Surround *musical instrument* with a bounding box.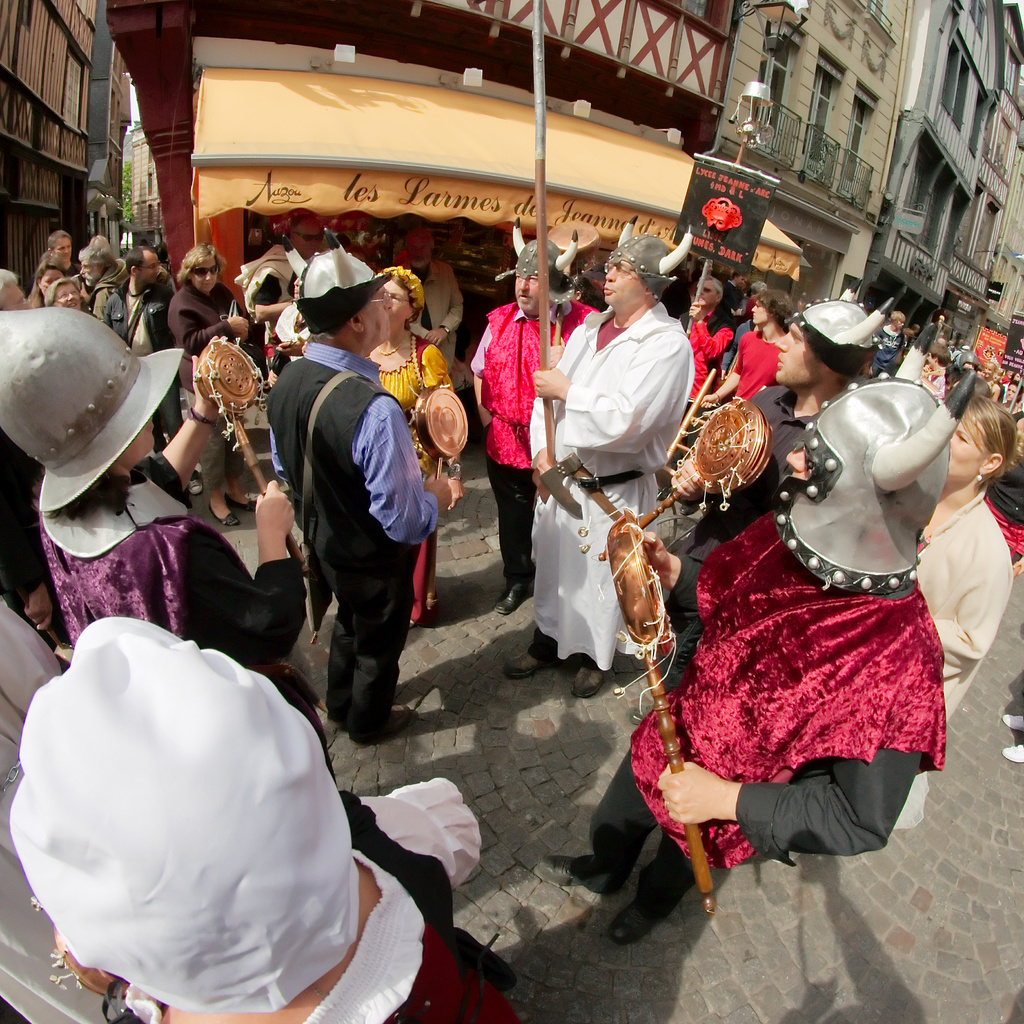
<region>592, 397, 781, 580</region>.
